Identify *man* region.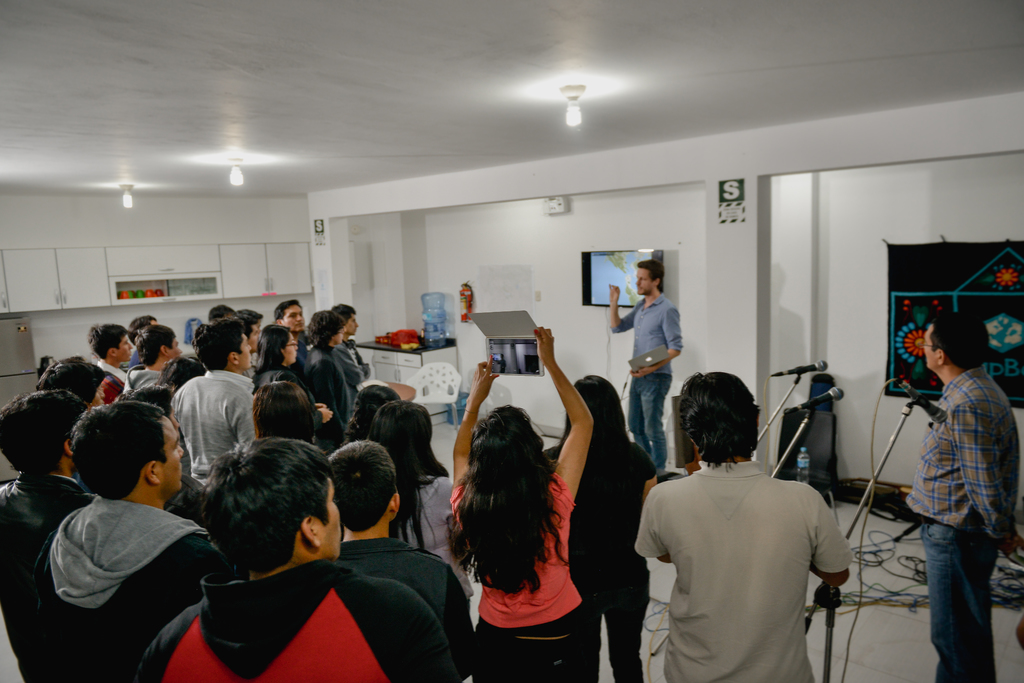
Region: BBox(902, 309, 1023, 682).
